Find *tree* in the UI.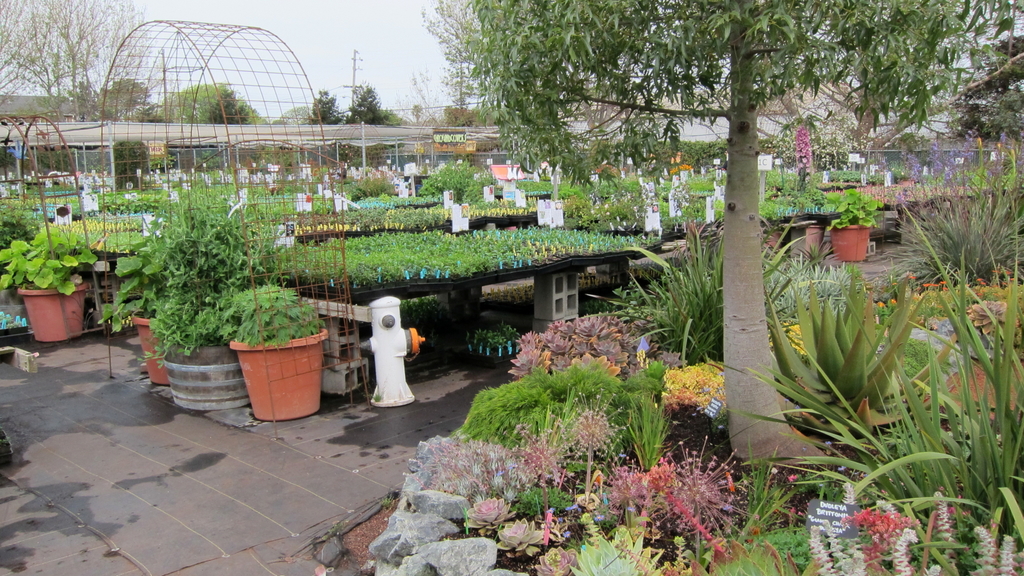
UI element at l=0, t=0, r=147, b=116.
